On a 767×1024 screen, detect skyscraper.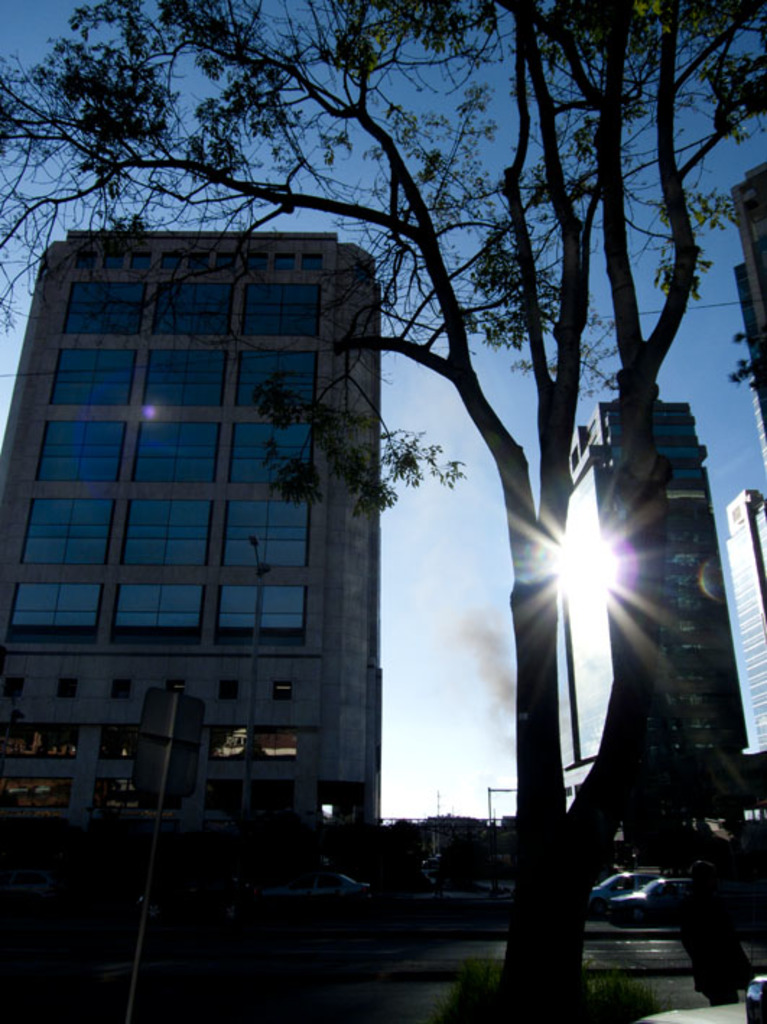
pyautogui.locateOnScreen(543, 403, 747, 825).
